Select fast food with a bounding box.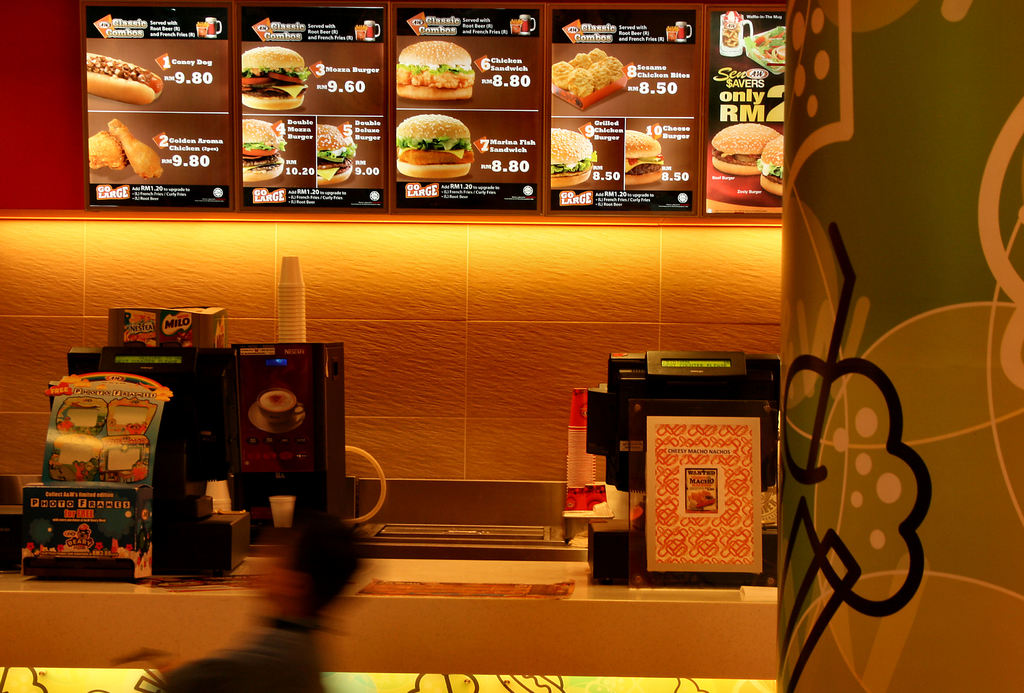
(x1=758, y1=31, x2=786, y2=61).
